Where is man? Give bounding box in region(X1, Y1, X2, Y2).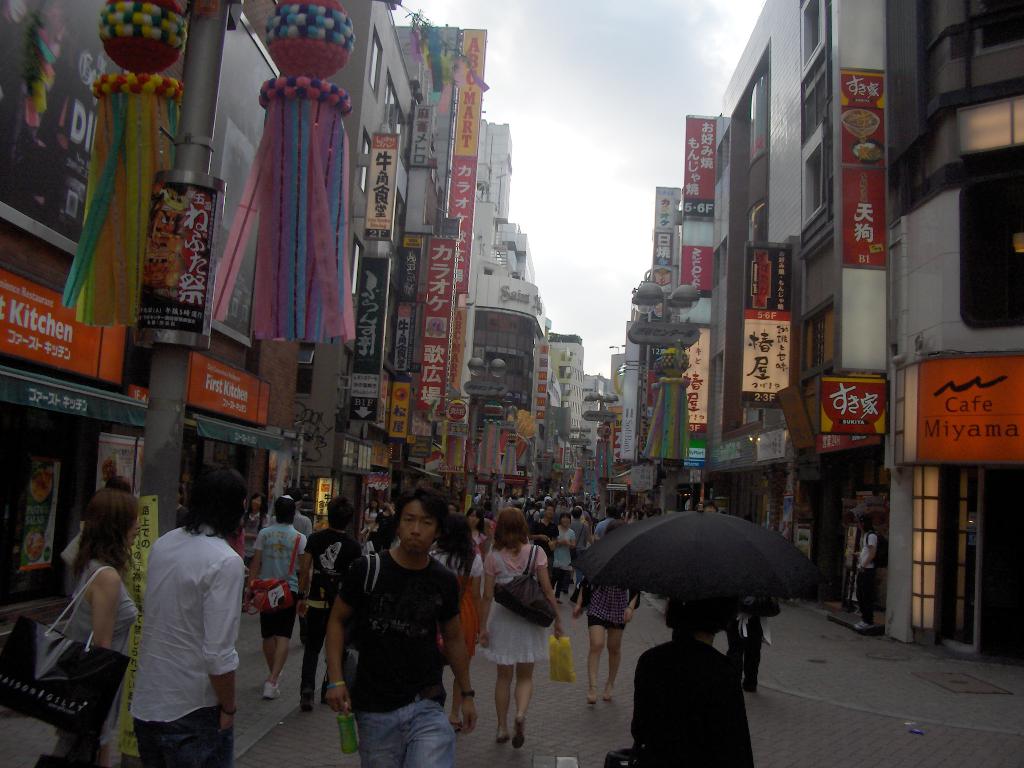
region(248, 496, 305, 701).
